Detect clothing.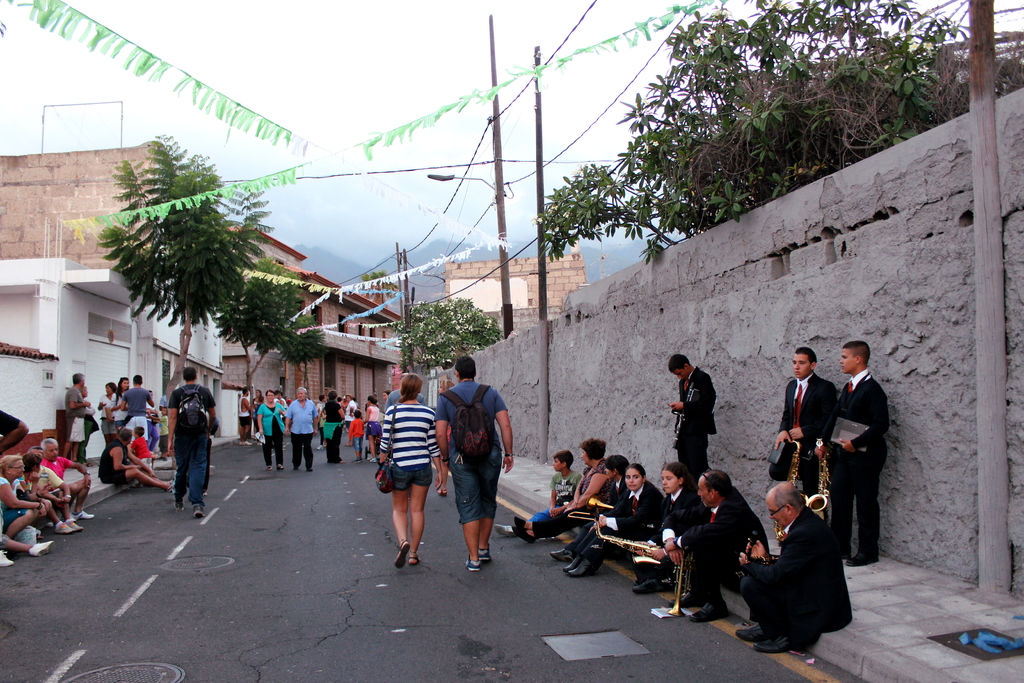
Detected at rect(349, 423, 365, 458).
